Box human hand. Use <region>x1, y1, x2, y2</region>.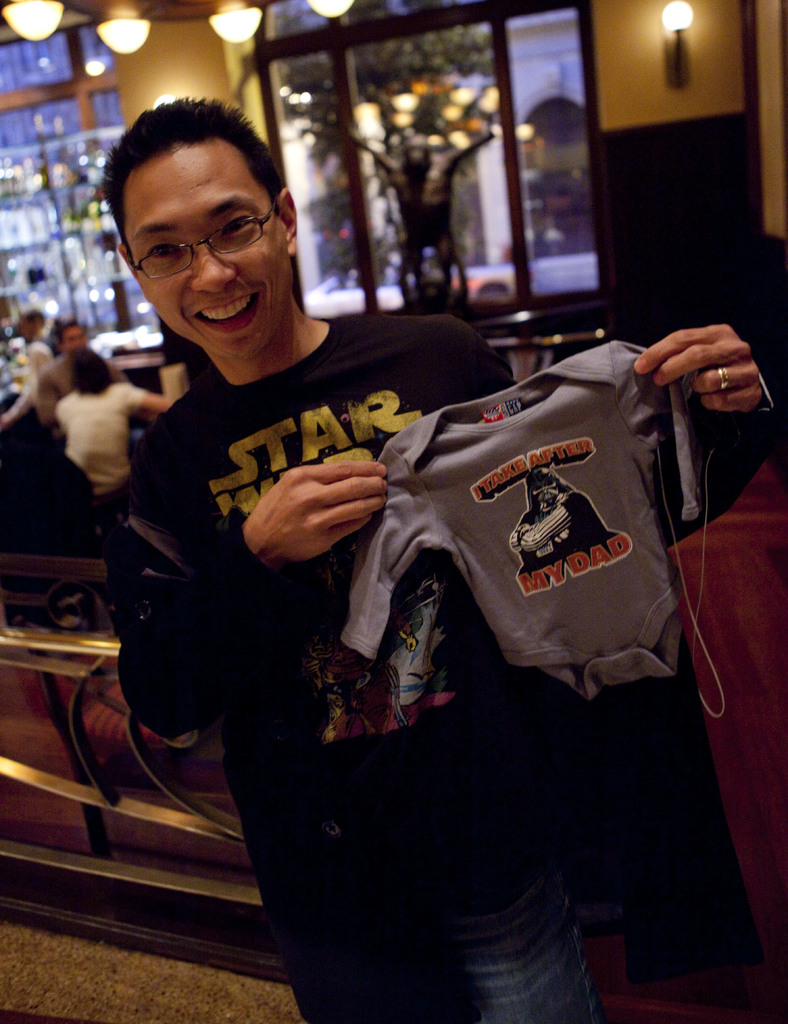
<region>646, 321, 776, 405</region>.
